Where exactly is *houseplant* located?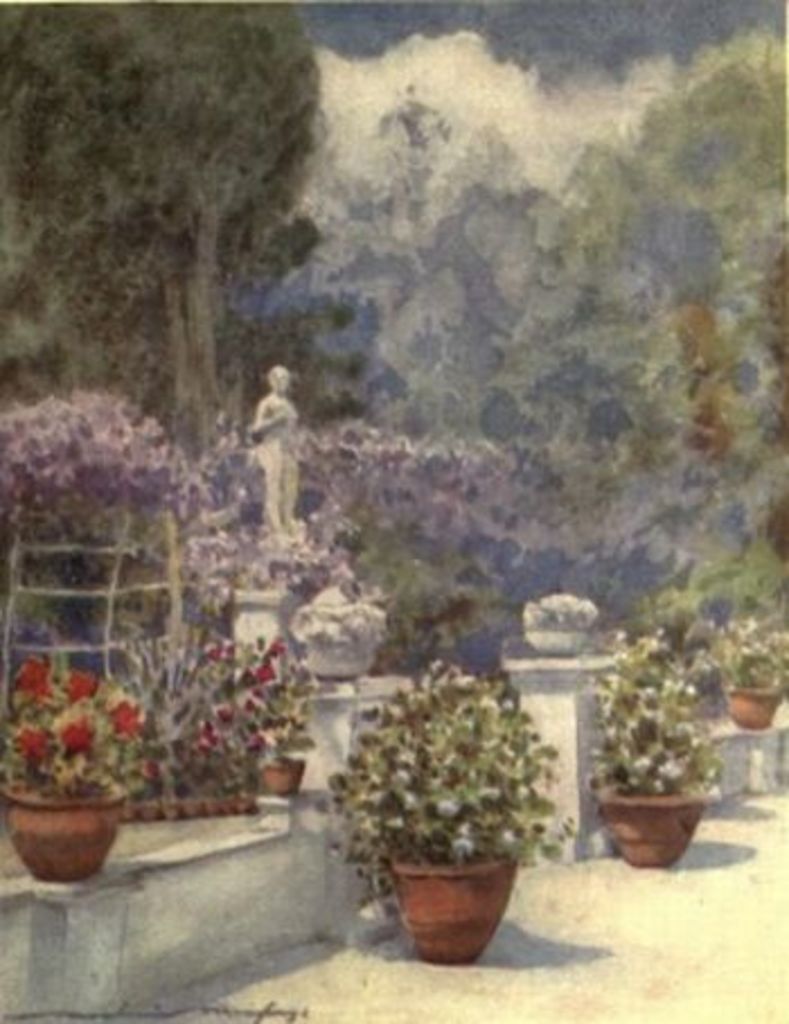
Its bounding box is [7,663,135,882].
